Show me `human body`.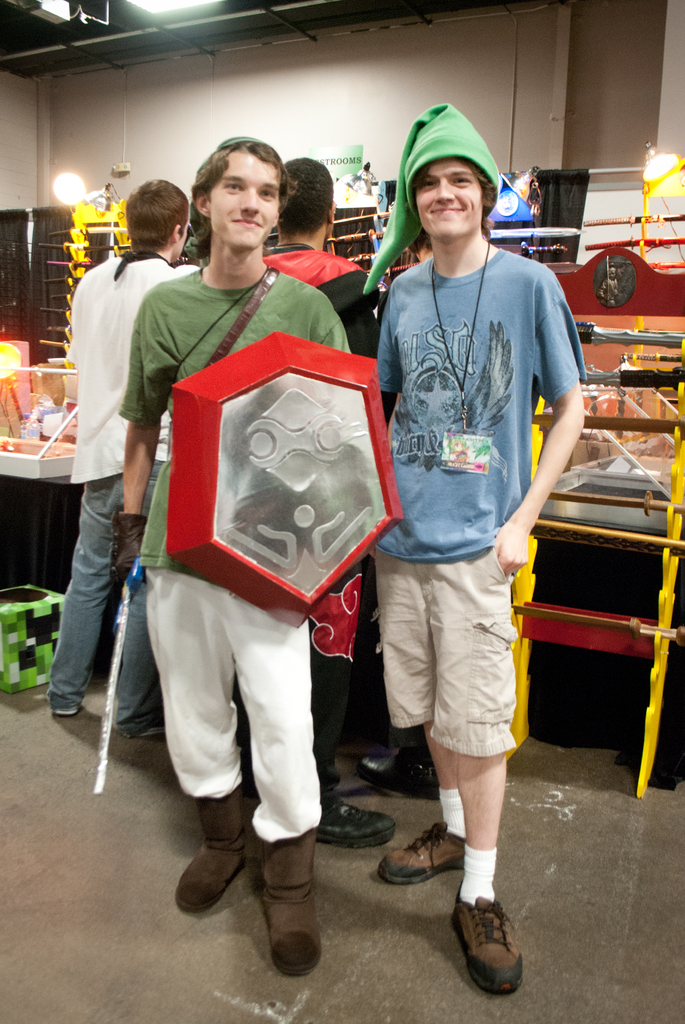
`human body` is here: (117, 140, 351, 977).
